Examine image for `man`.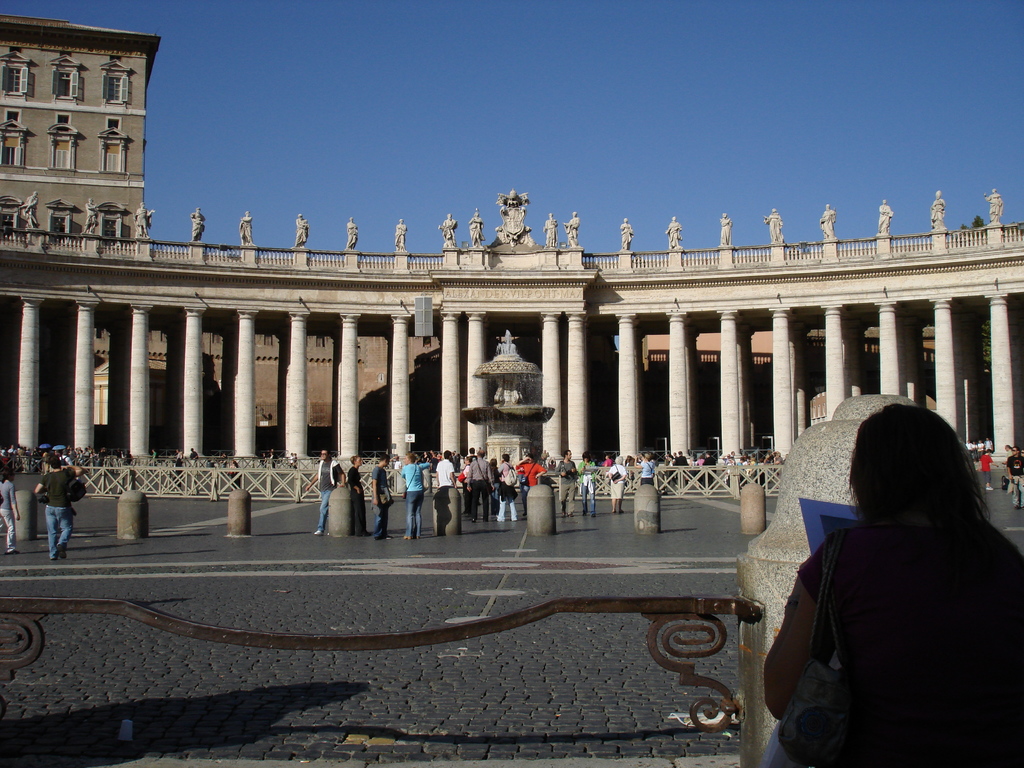
Examination result: left=148, top=450, right=159, bottom=464.
